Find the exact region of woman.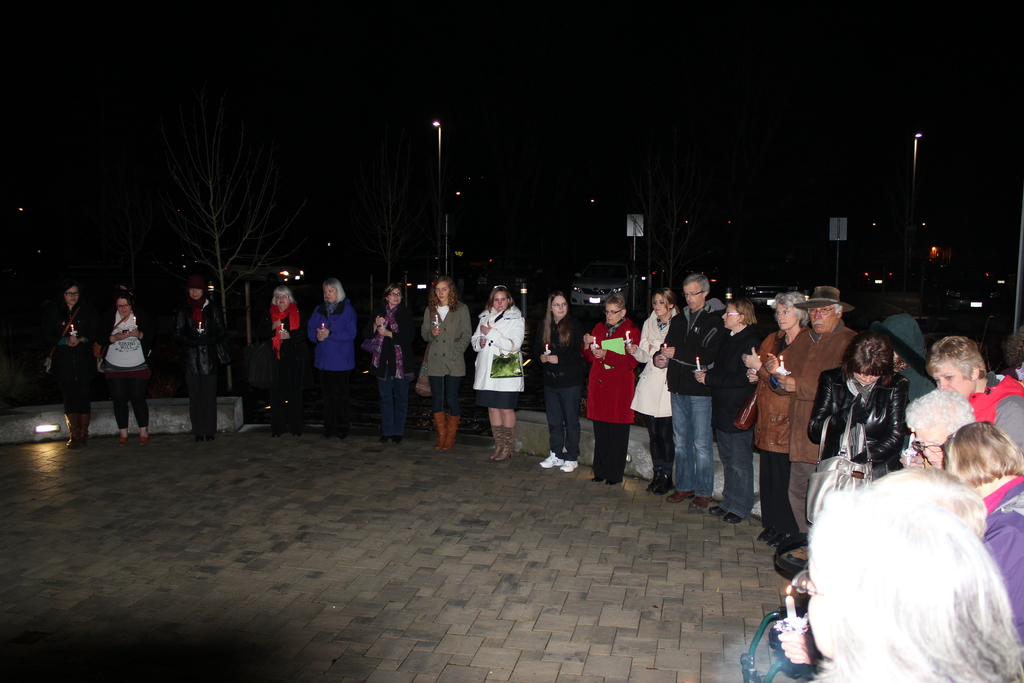
Exact region: 409/270/477/456.
